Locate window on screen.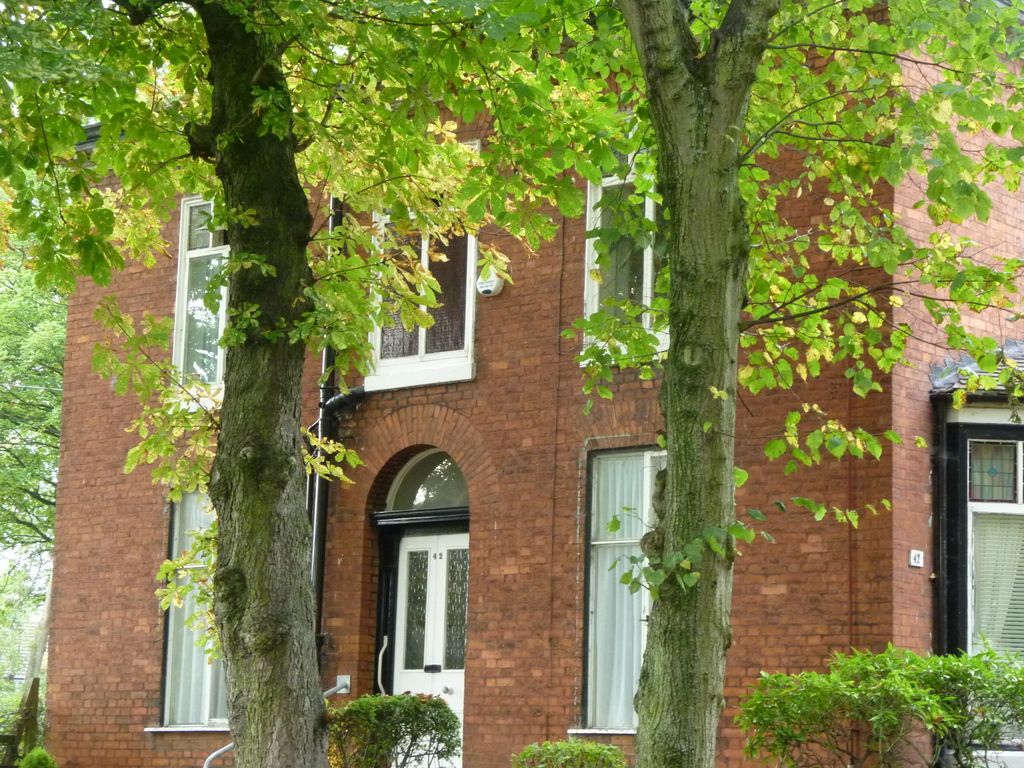
On screen at locate(360, 140, 482, 389).
